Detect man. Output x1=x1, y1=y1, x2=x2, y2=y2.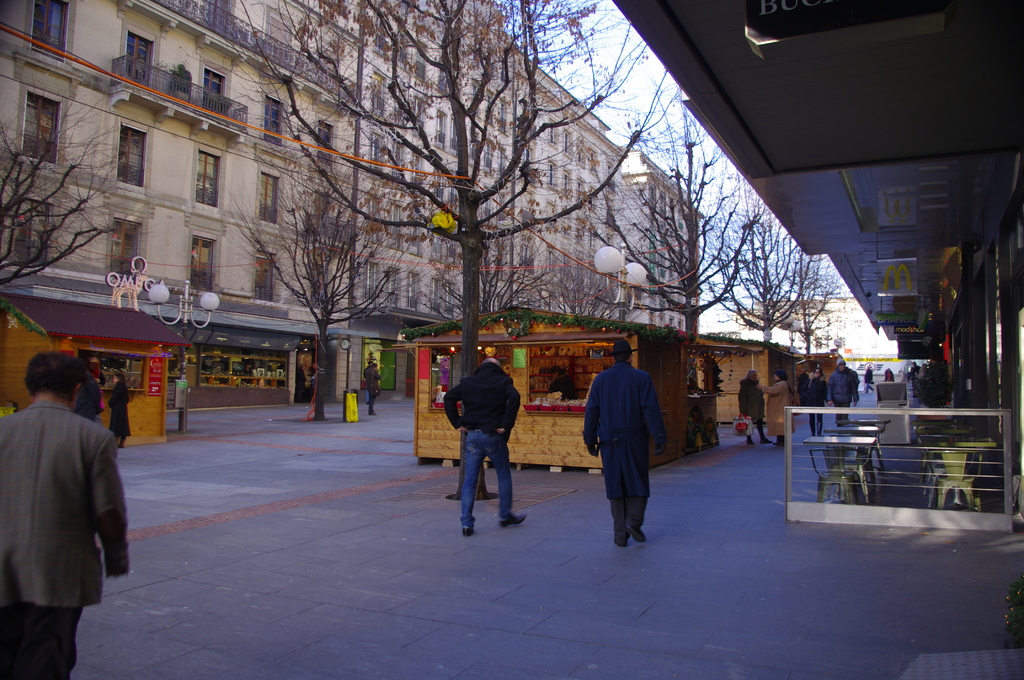
x1=575, y1=339, x2=666, y2=549.
